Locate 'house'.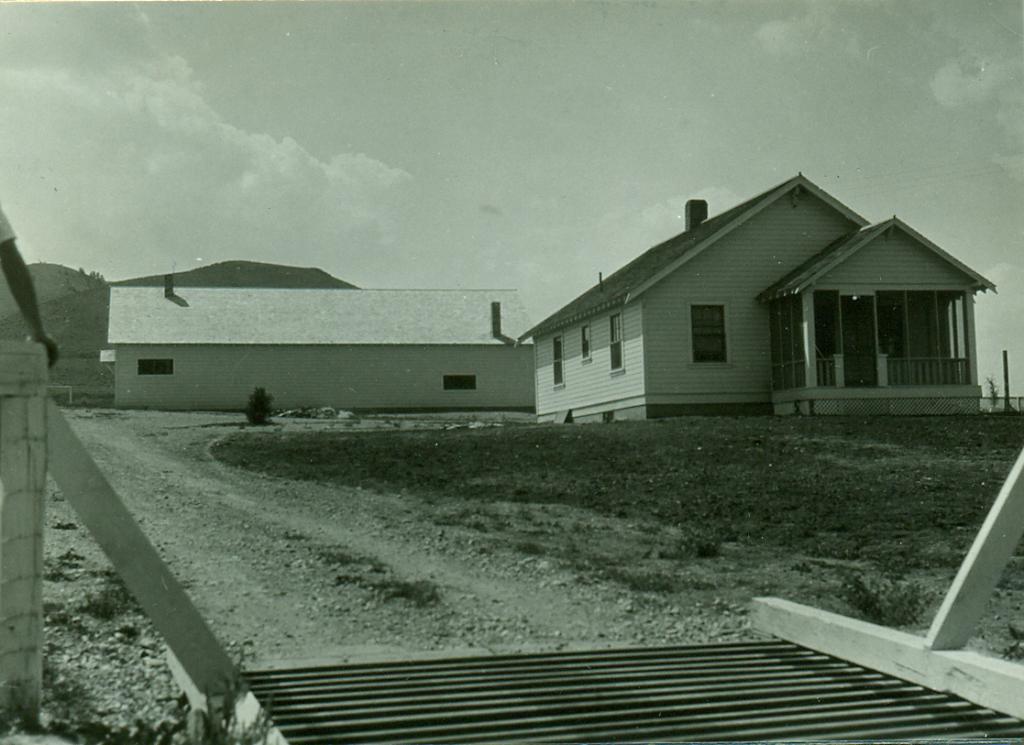
Bounding box: 485, 174, 974, 444.
